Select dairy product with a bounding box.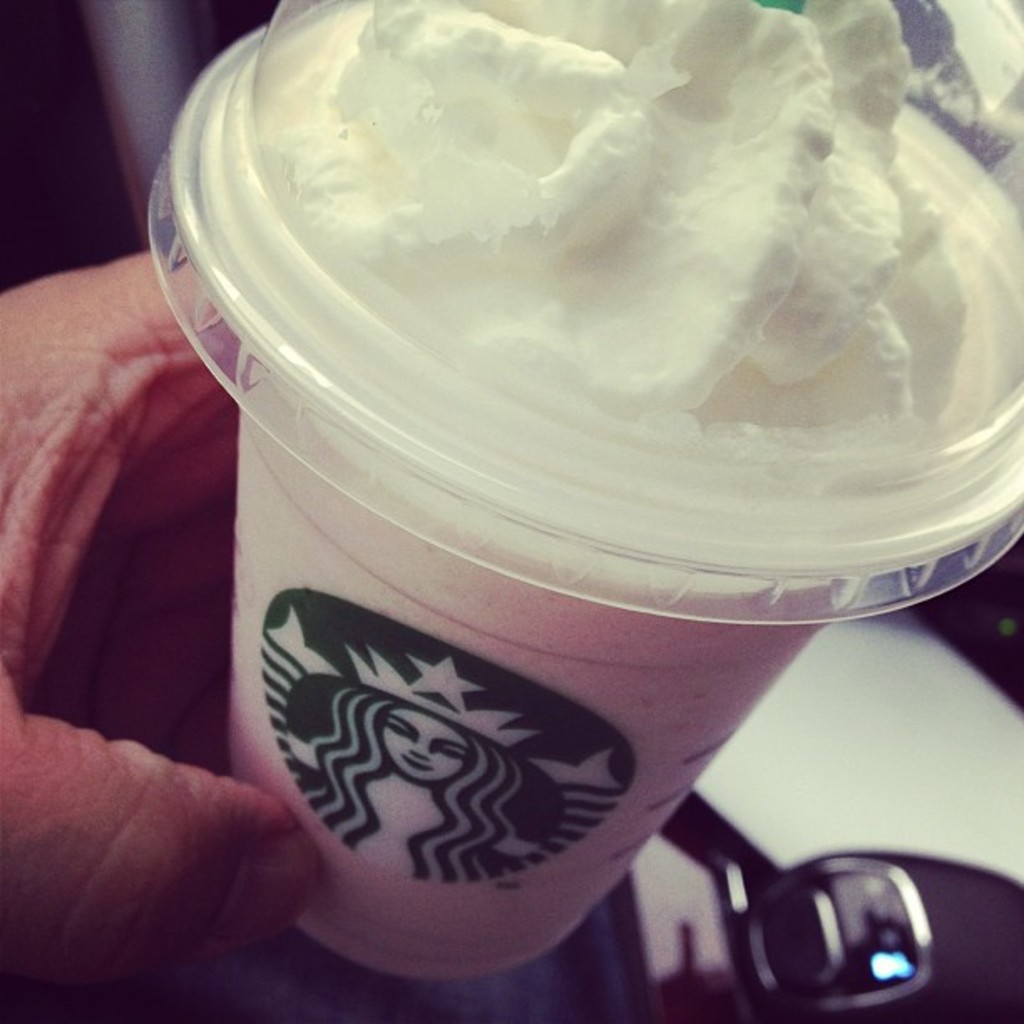
l=164, t=13, r=999, b=827.
